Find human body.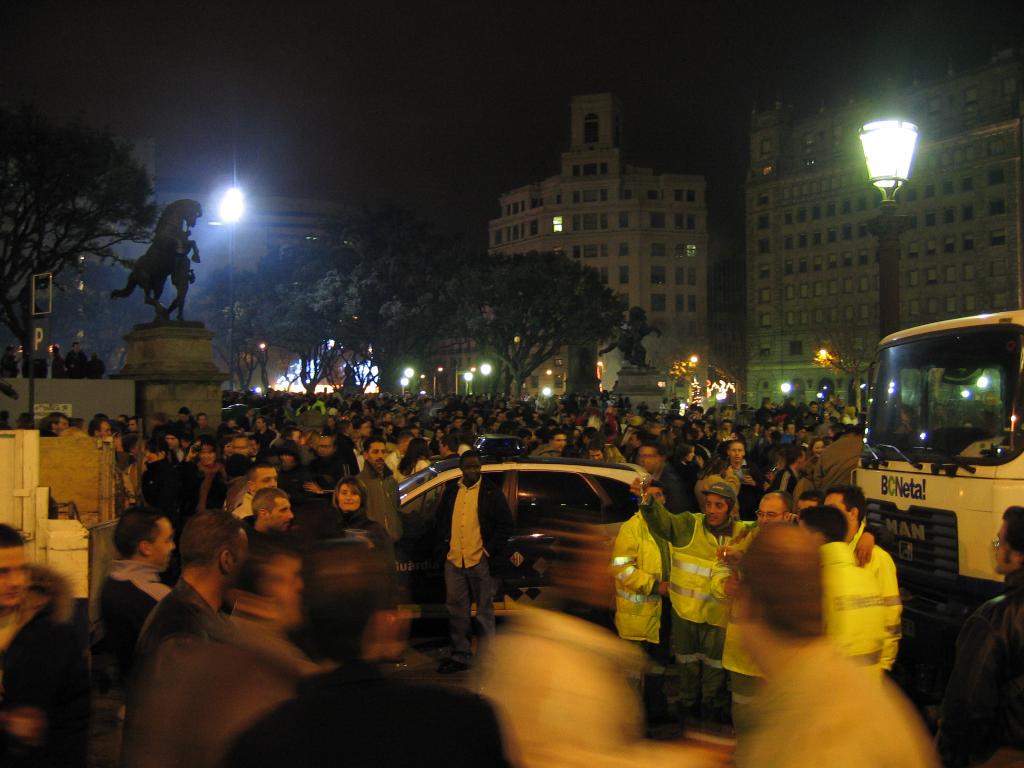
l=447, t=414, r=463, b=434.
